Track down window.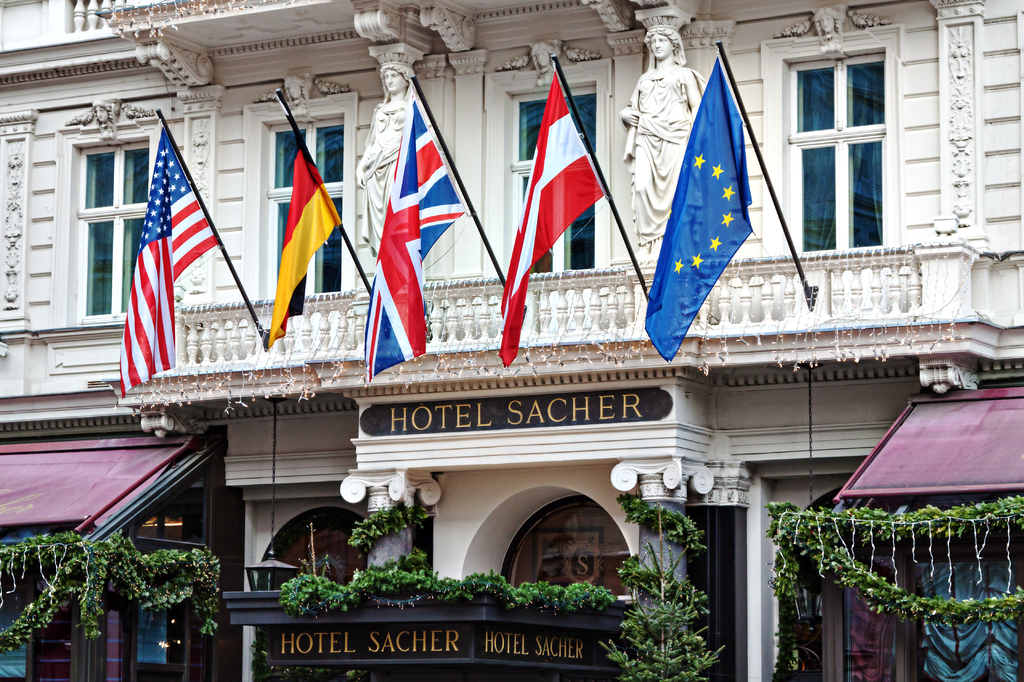
Tracked to <box>481,55,612,281</box>.
